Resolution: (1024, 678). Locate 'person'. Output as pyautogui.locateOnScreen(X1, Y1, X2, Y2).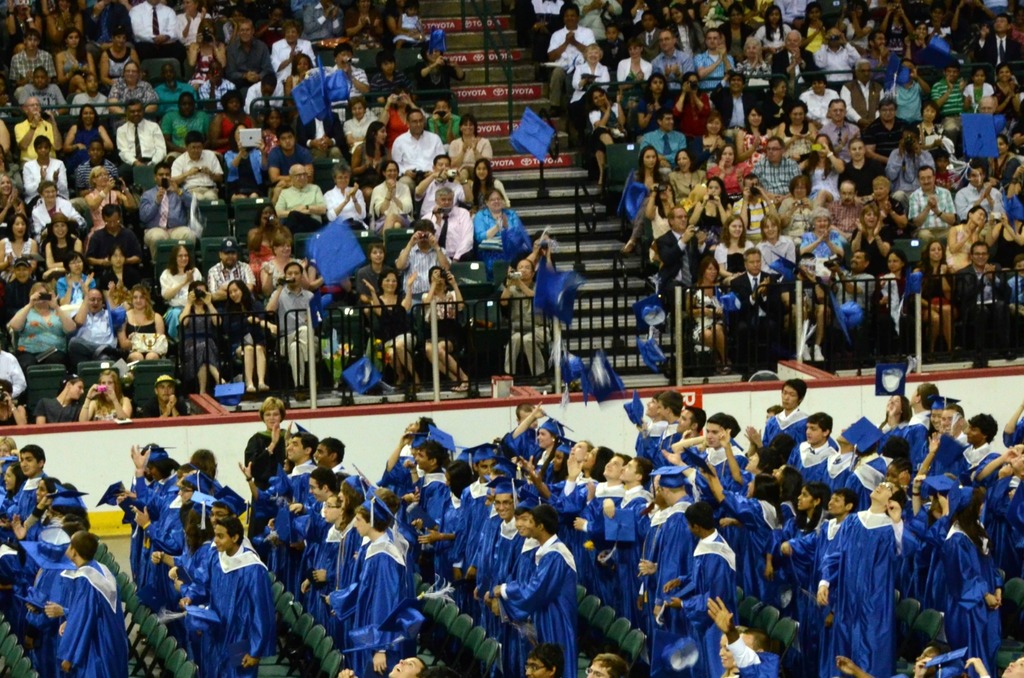
pyautogui.locateOnScreen(777, 106, 814, 146).
